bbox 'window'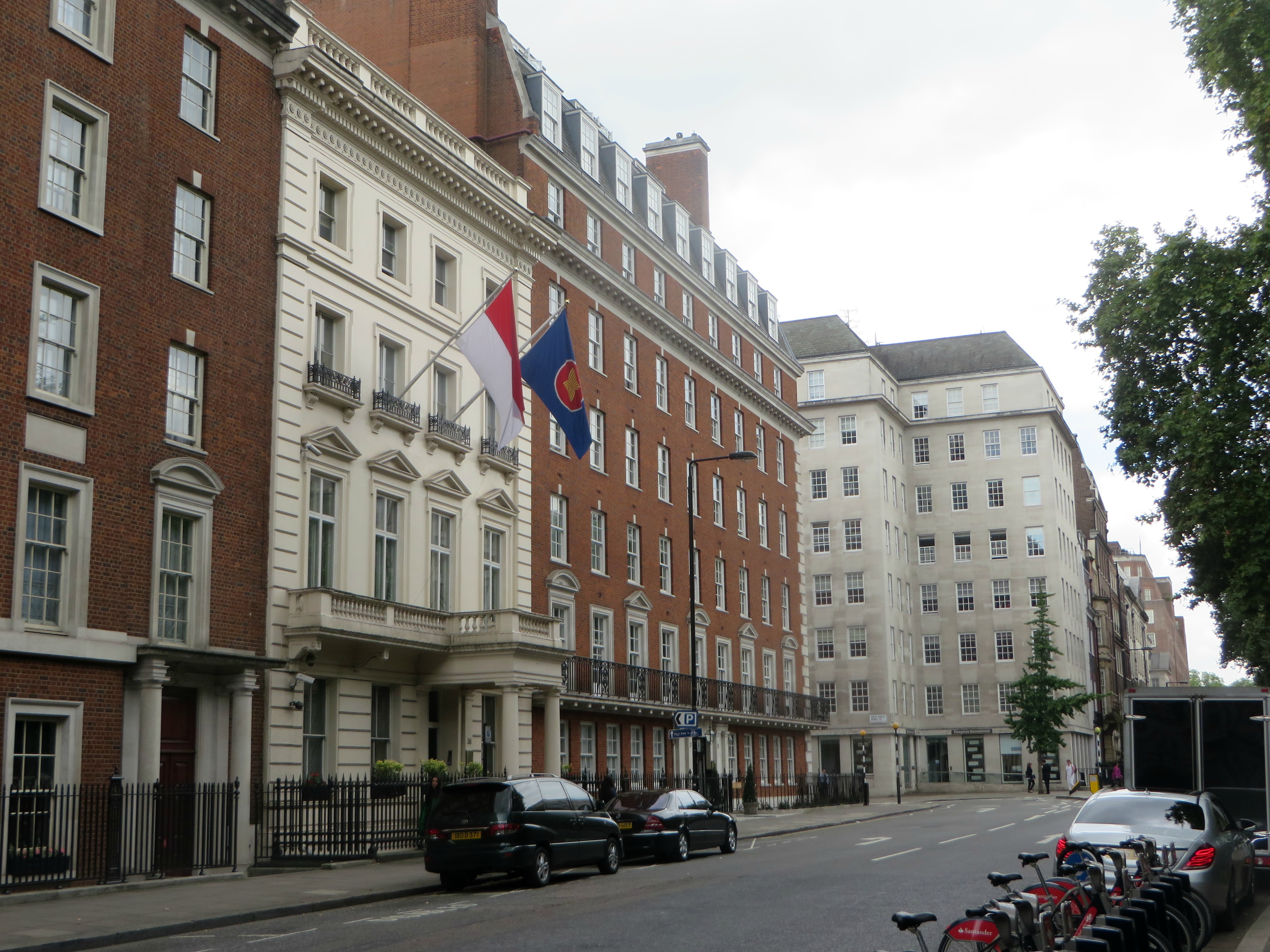
[232, 106, 236, 116]
